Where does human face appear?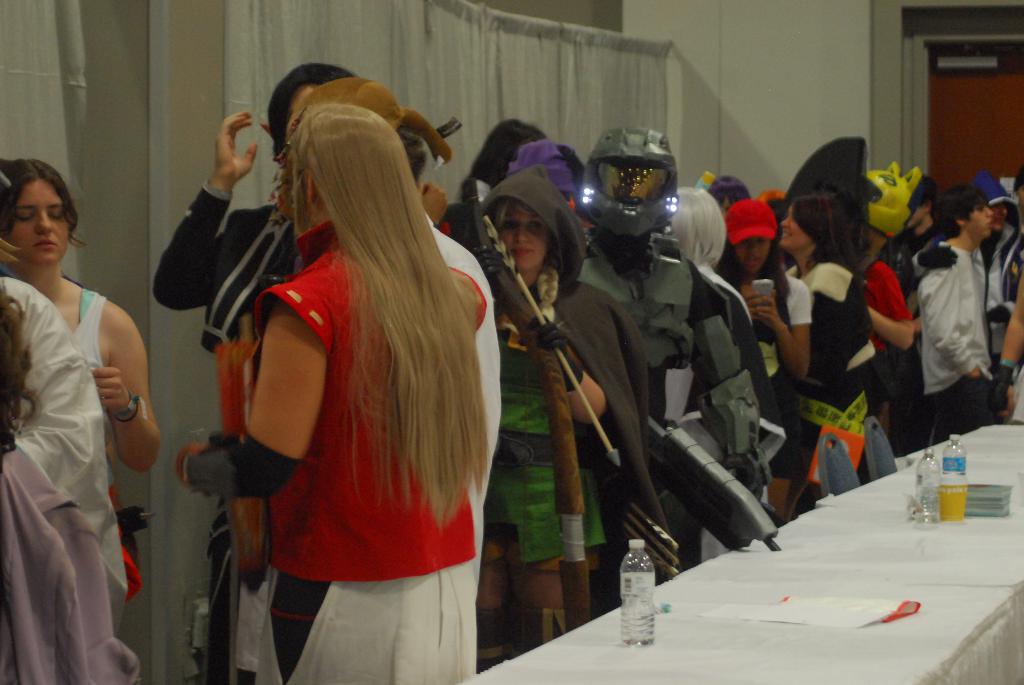
Appears at l=731, t=236, r=769, b=274.
